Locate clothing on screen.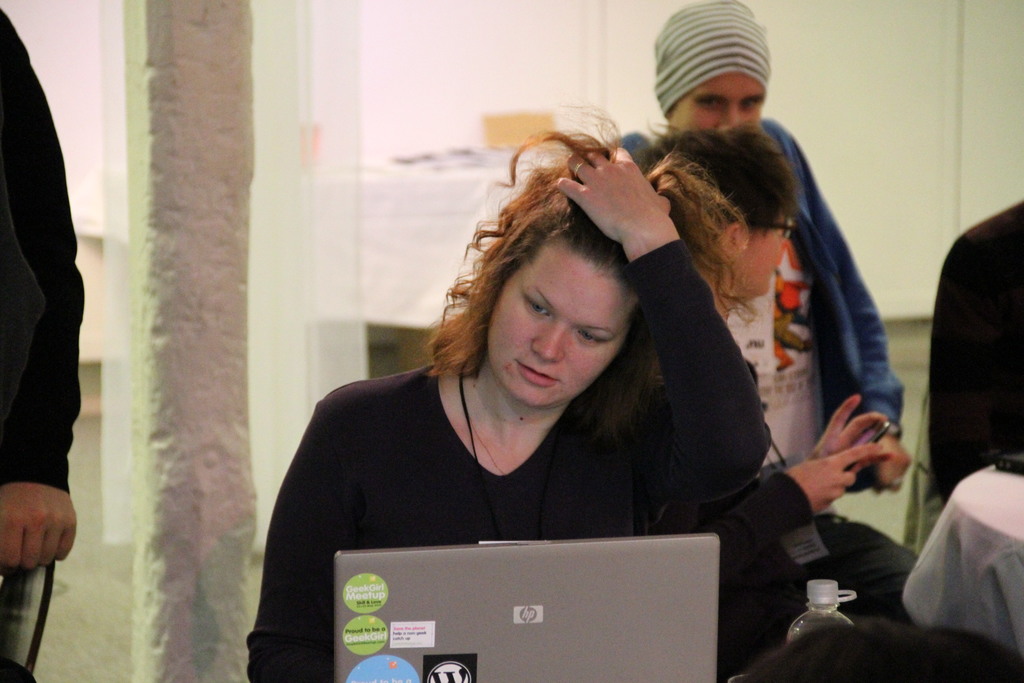
On screen at box(0, 8, 80, 489).
